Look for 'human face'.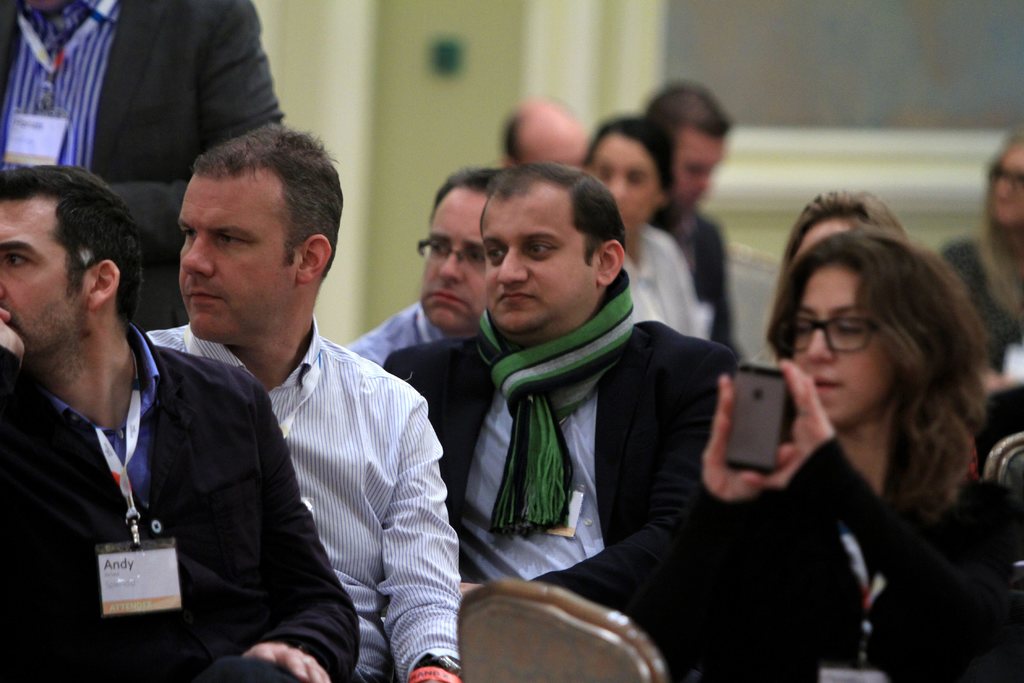
Found: <bbox>0, 194, 80, 361</bbox>.
